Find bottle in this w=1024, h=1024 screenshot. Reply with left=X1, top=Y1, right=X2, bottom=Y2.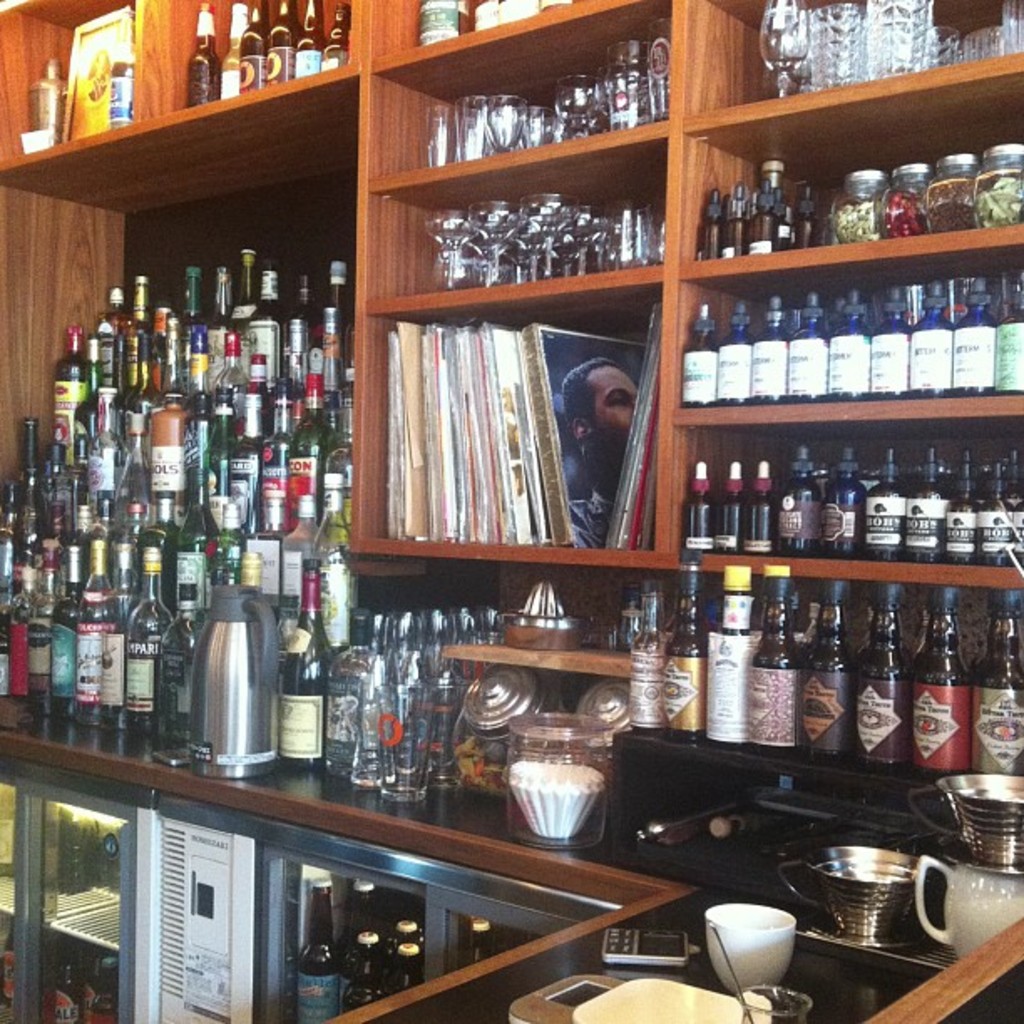
left=256, top=0, right=289, bottom=92.
